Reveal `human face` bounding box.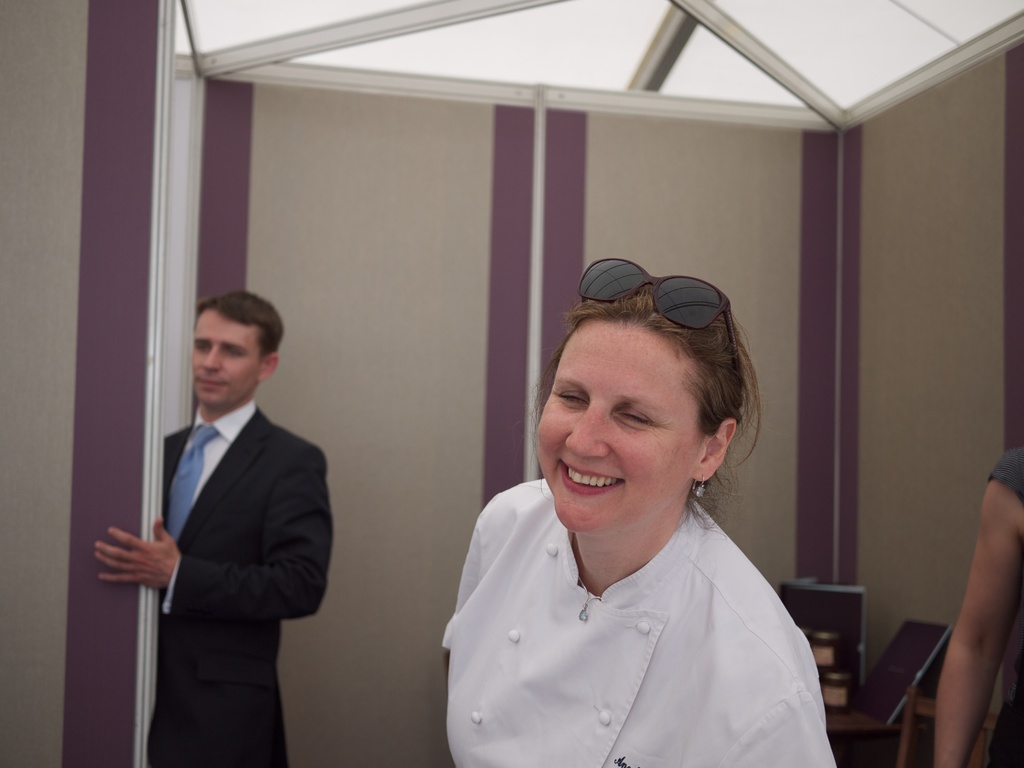
Revealed: BBox(193, 307, 264, 414).
